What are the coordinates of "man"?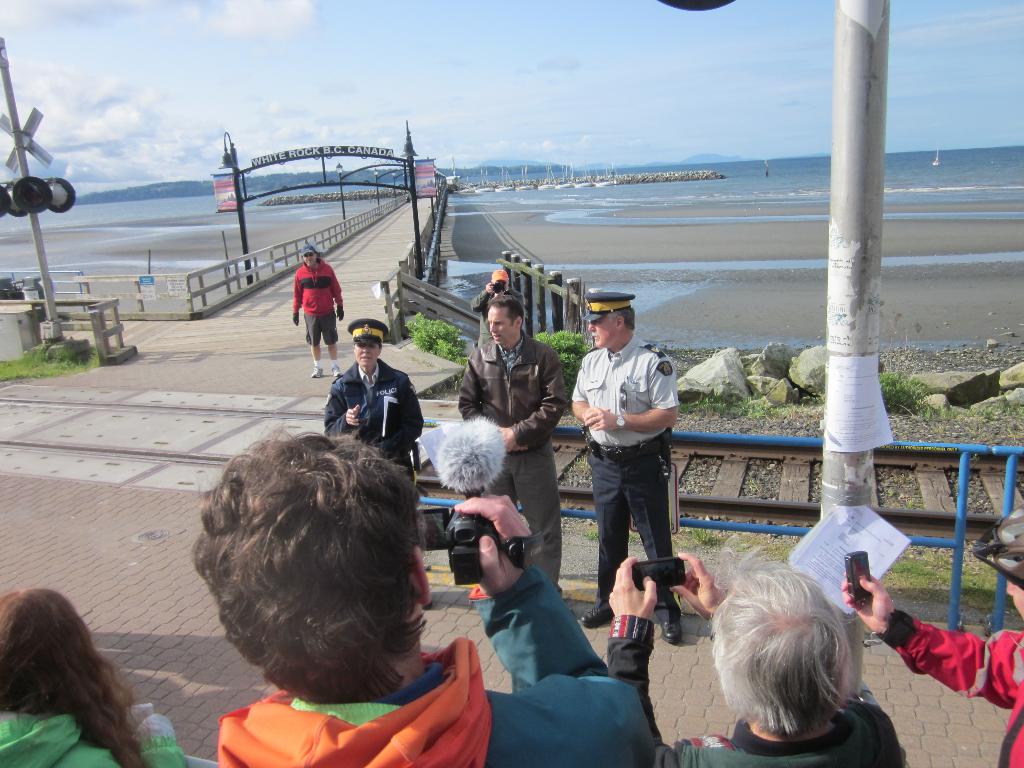
<region>187, 422, 658, 767</region>.
